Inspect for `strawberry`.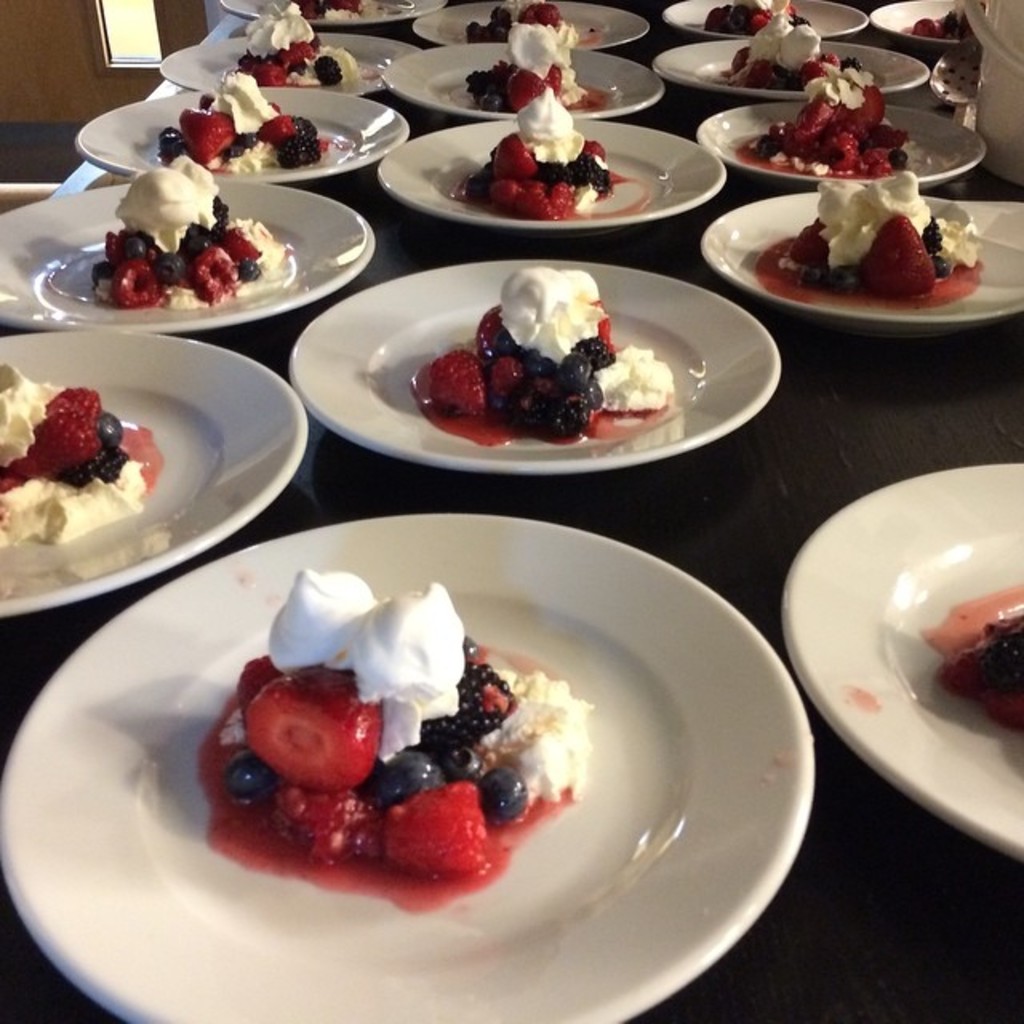
Inspection: <box>43,384,96,424</box>.
